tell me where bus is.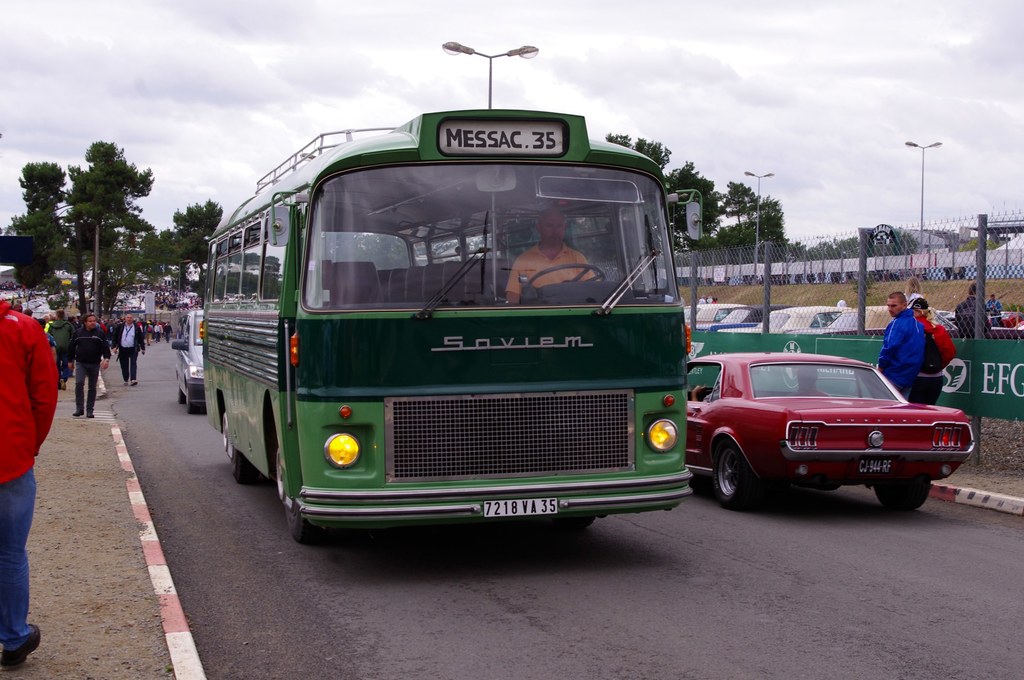
bus is at left=200, top=103, right=692, bottom=542.
